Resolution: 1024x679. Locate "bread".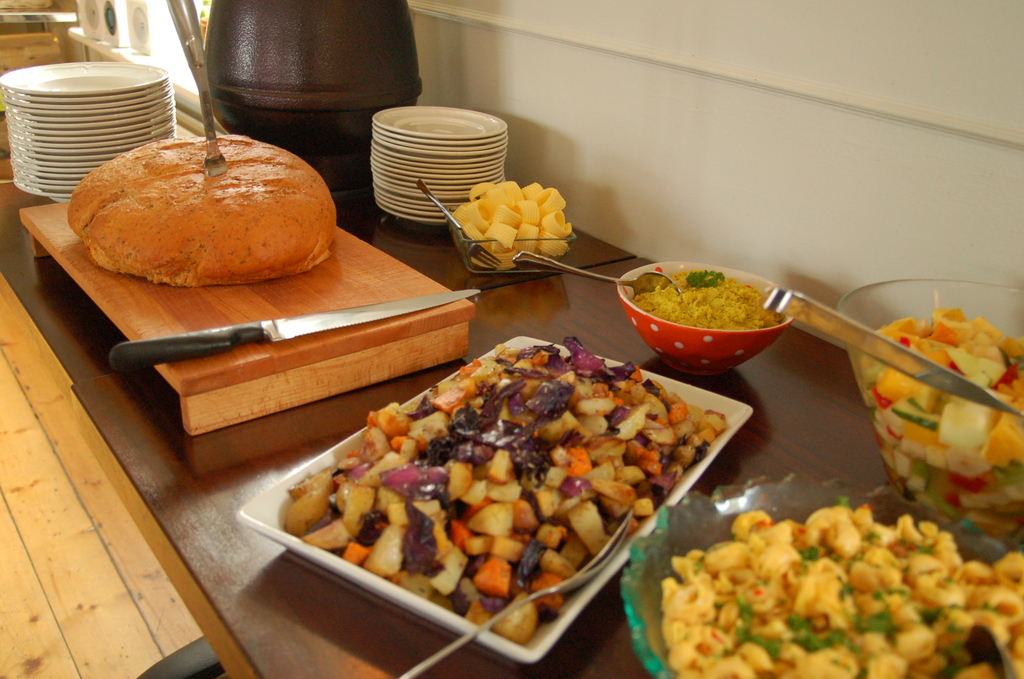
(x1=65, y1=137, x2=337, y2=287).
